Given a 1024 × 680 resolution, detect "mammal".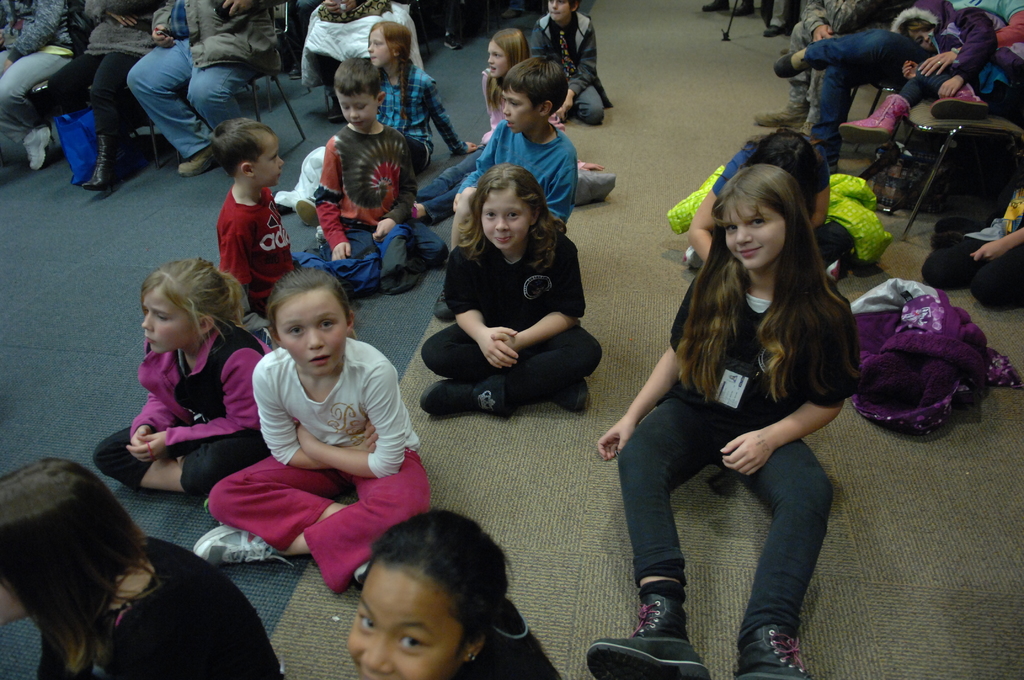
l=747, t=0, r=888, b=143.
